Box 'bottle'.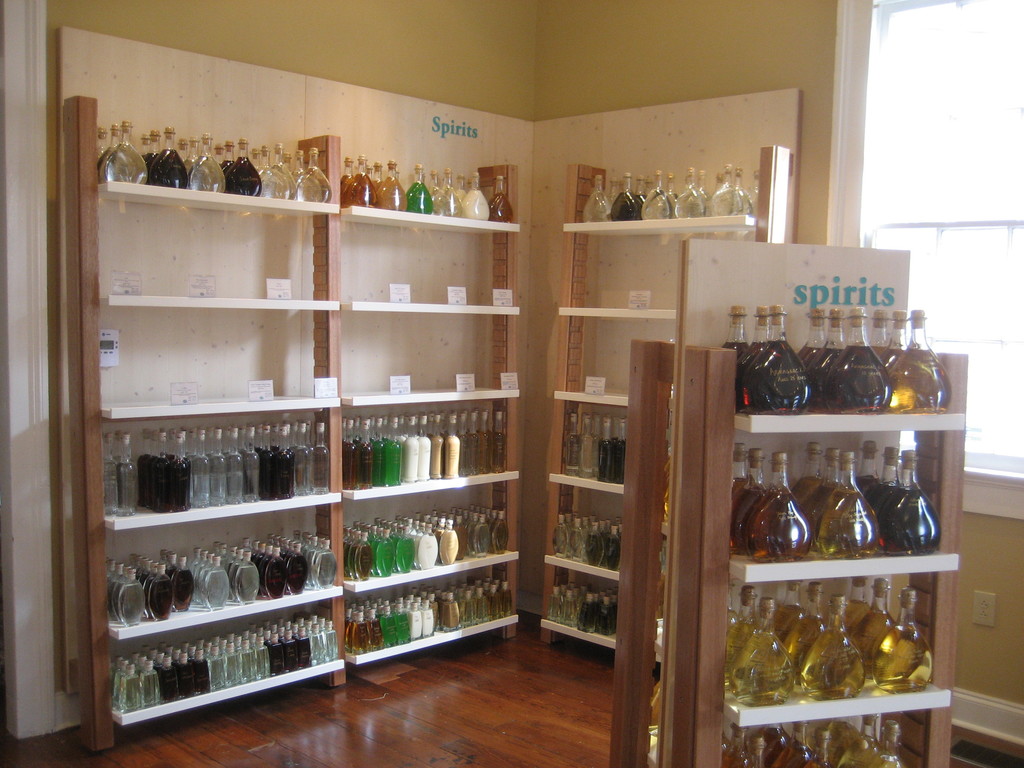
crop(868, 586, 932, 693).
